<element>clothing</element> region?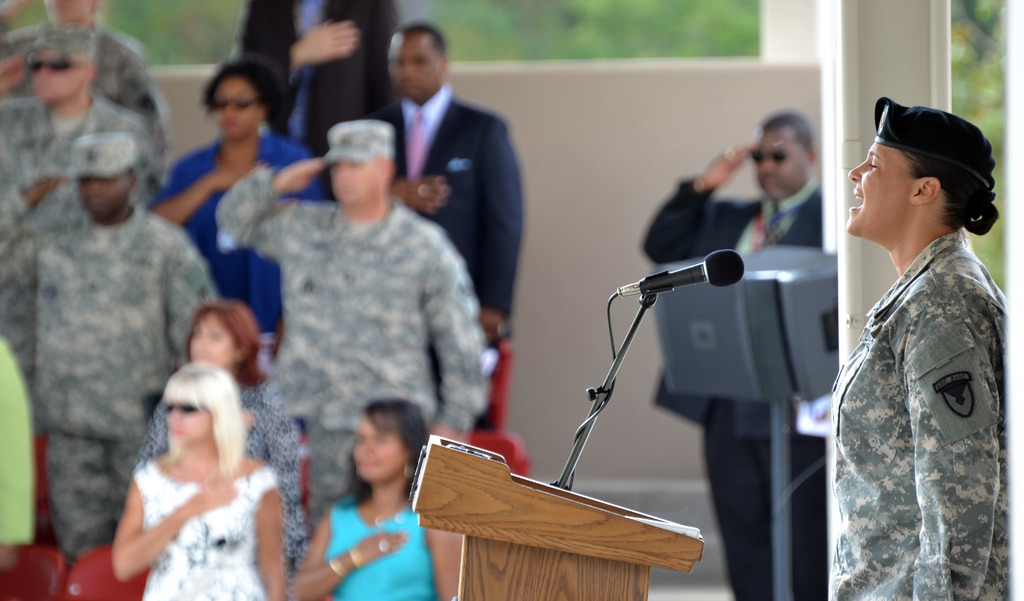
(left=147, top=135, right=325, bottom=370)
